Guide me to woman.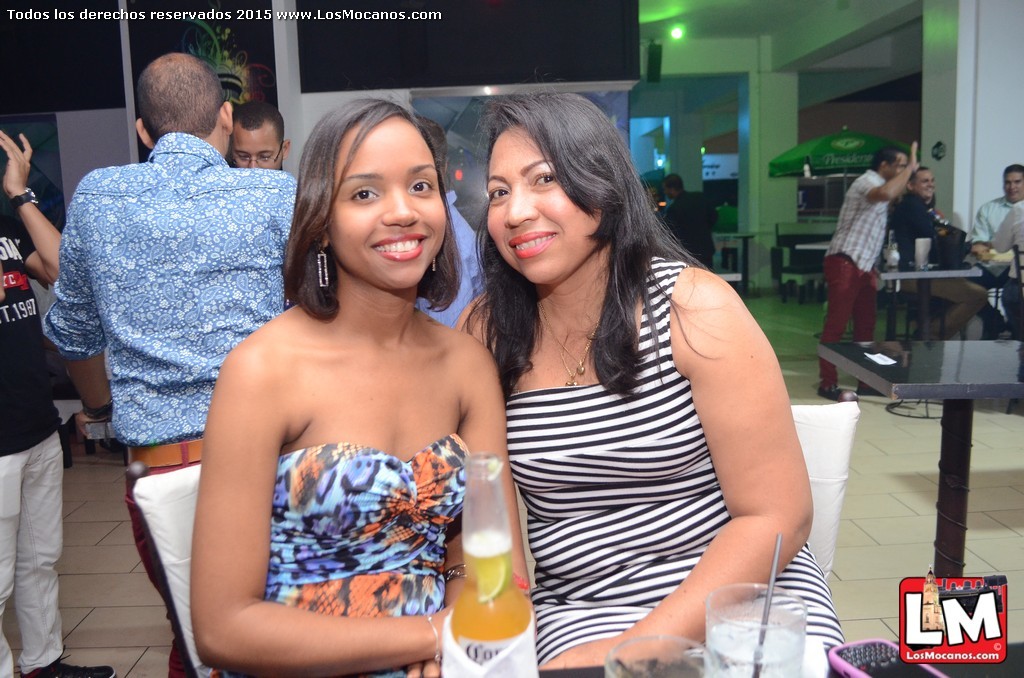
Guidance: [159, 88, 532, 674].
